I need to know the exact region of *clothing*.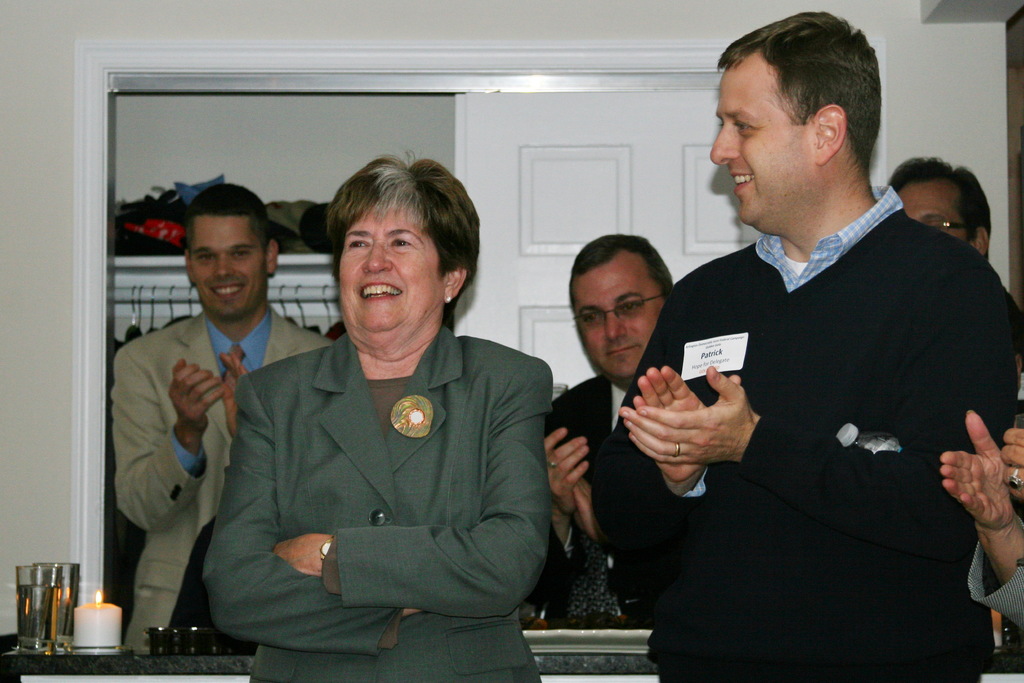
Region: BBox(632, 147, 998, 663).
